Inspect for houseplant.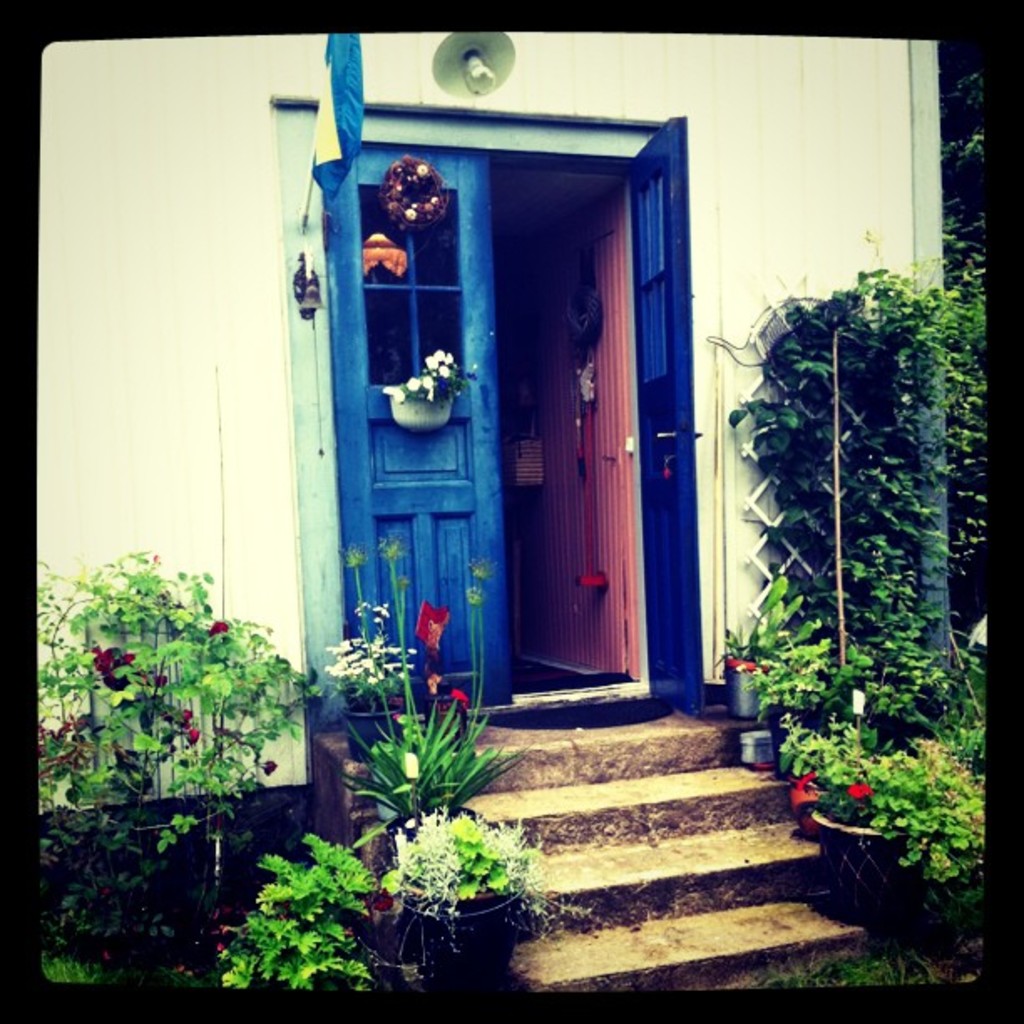
Inspection: (895,735,999,930).
